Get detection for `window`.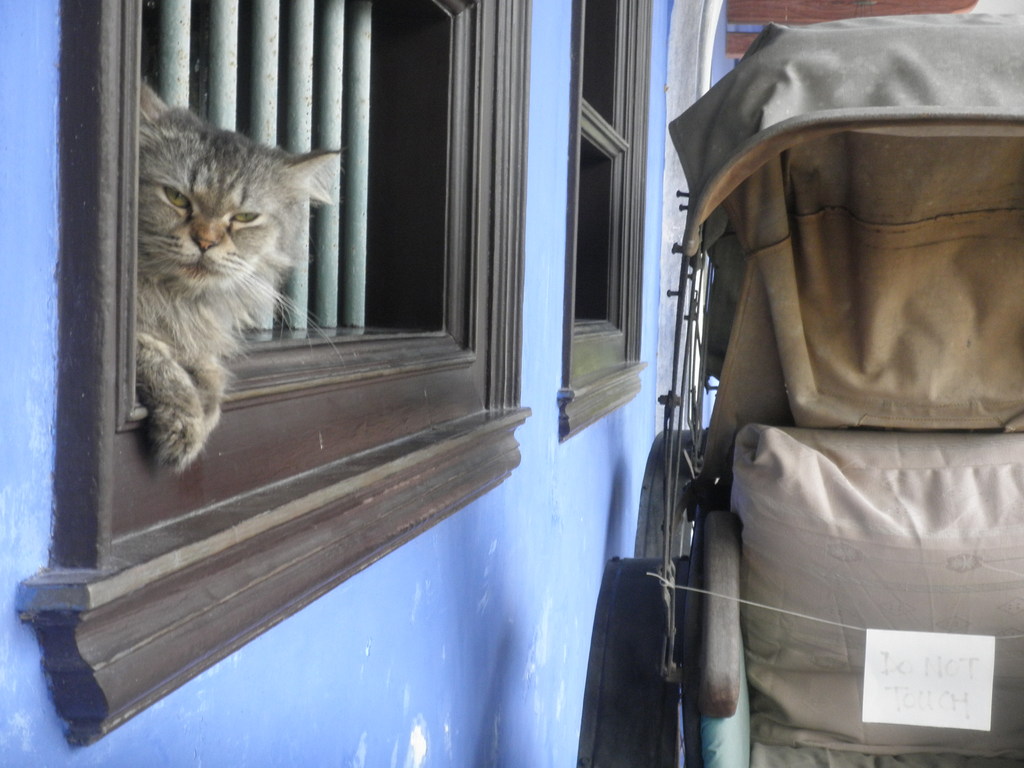
Detection: crop(559, 0, 658, 445).
